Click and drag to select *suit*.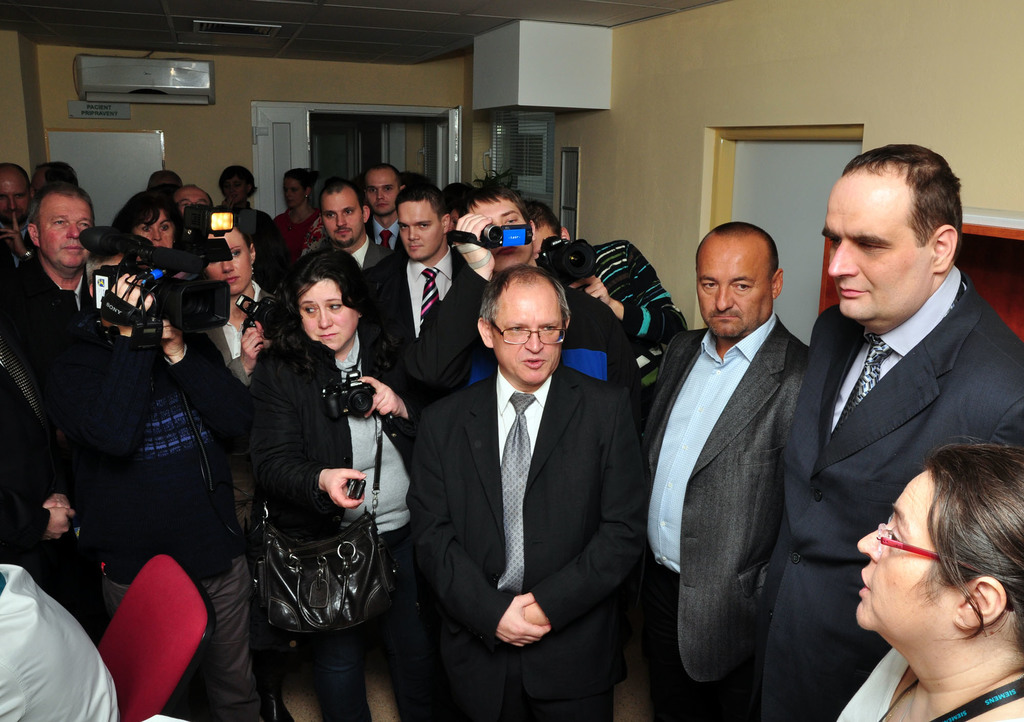
Selection: left=0, top=331, right=102, bottom=607.
